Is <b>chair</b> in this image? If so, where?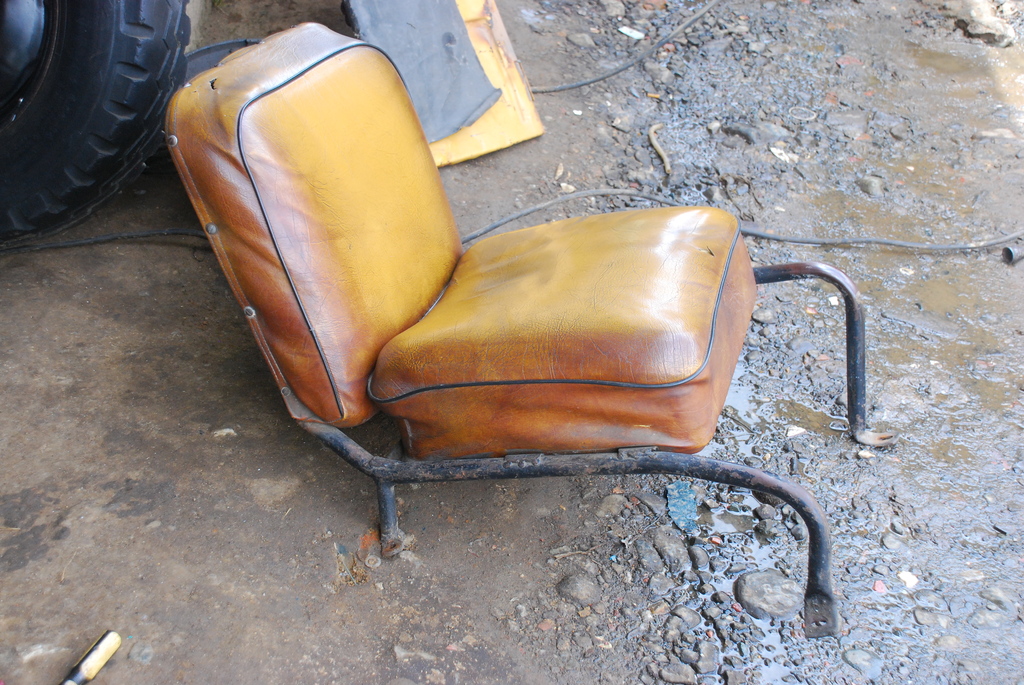
Yes, at left=161, top=20, right=893, bottom=638.
